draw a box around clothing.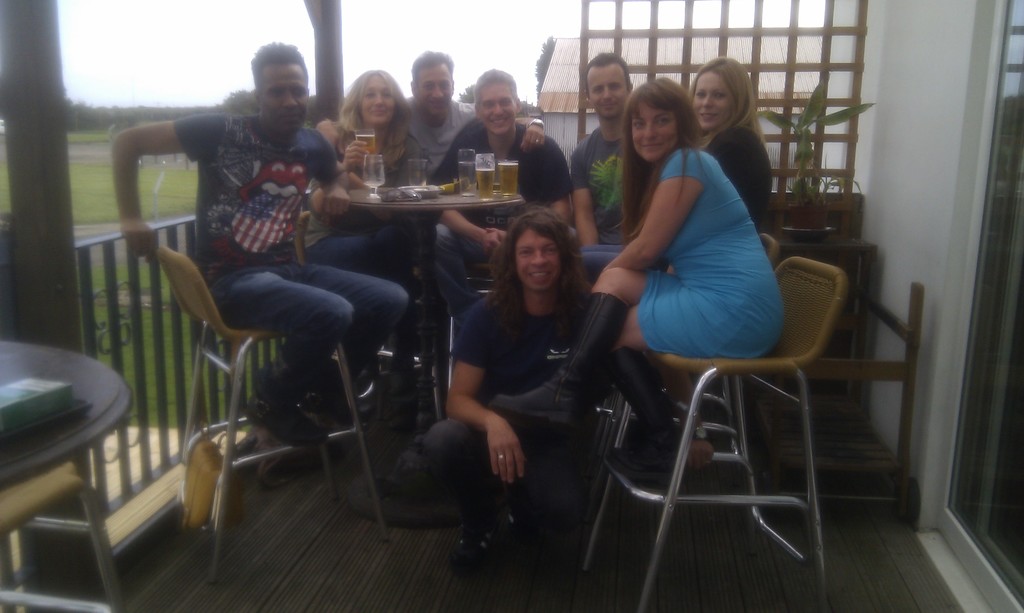
(x1=396, y1=97, x2=480, y2=180).
